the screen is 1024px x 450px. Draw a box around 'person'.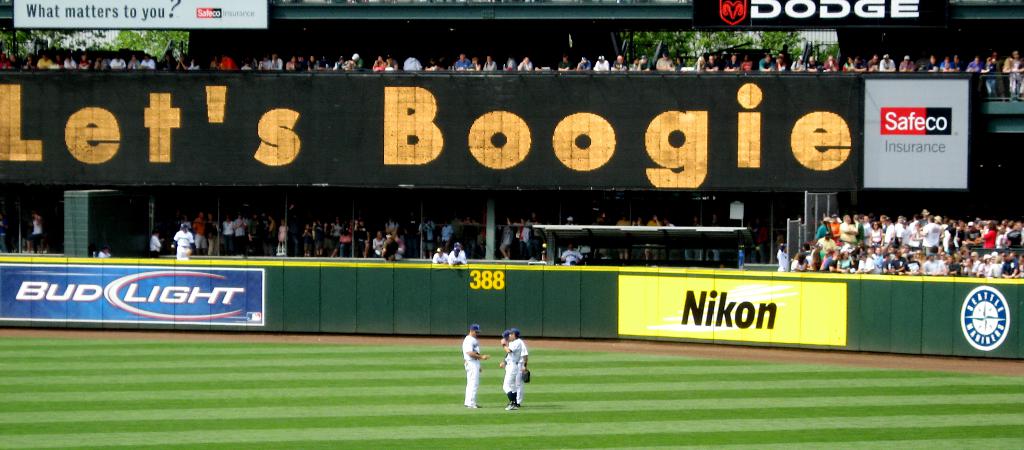
locate(27, 212, 48, 256).
